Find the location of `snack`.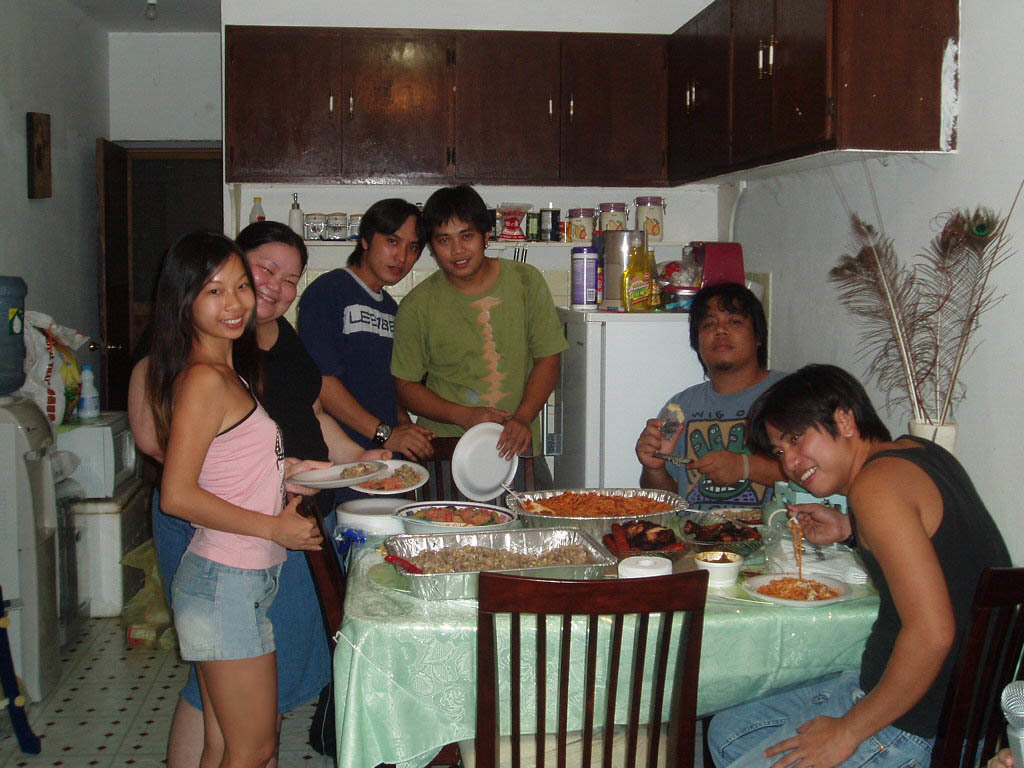
Location: region(681, 513, 757, 545).
